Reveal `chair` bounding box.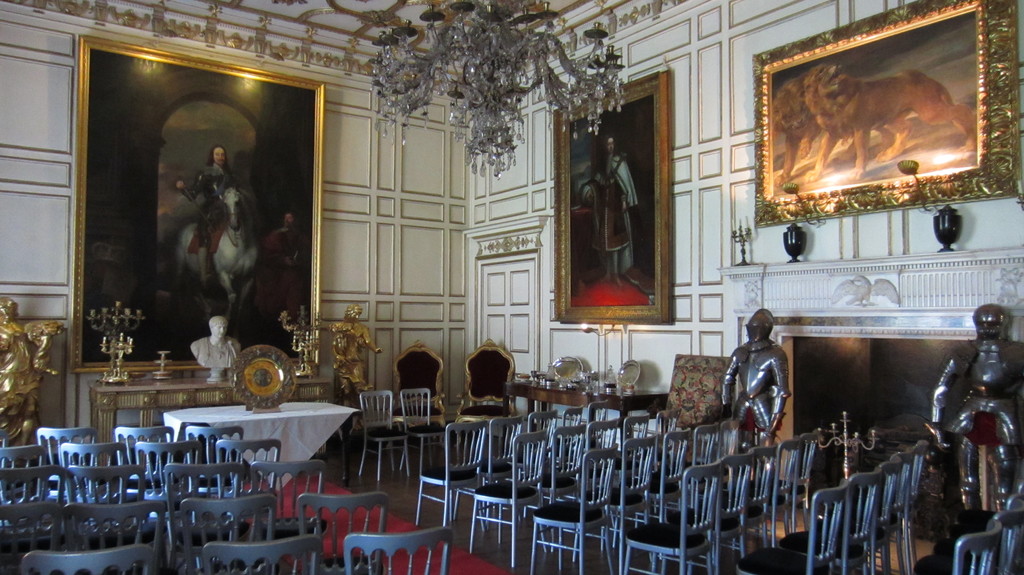
Revealed: 58,443,131,491.
